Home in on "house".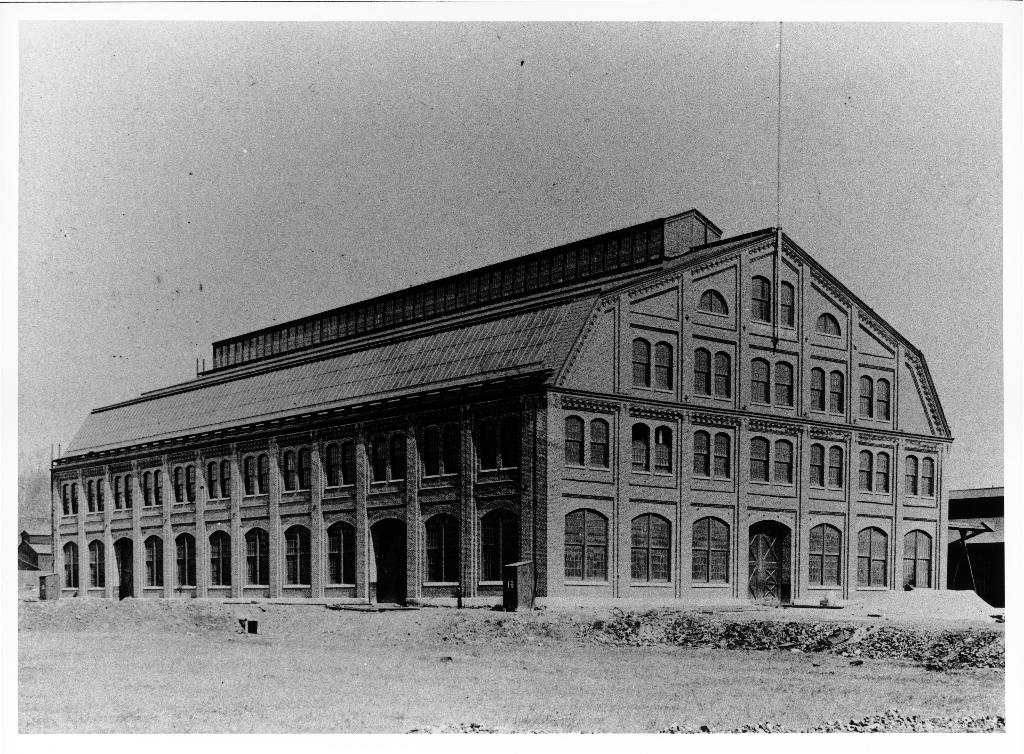
Homed in at [81, 159, 957, 651].
